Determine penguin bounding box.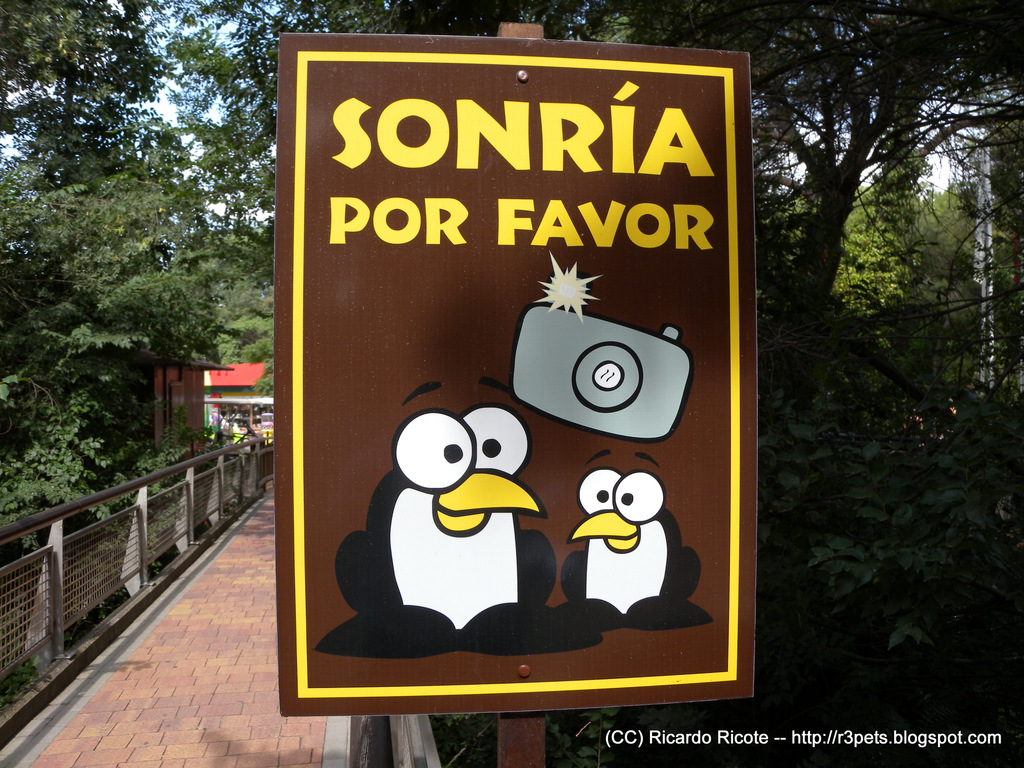
Determined: 566,447,712,628.
